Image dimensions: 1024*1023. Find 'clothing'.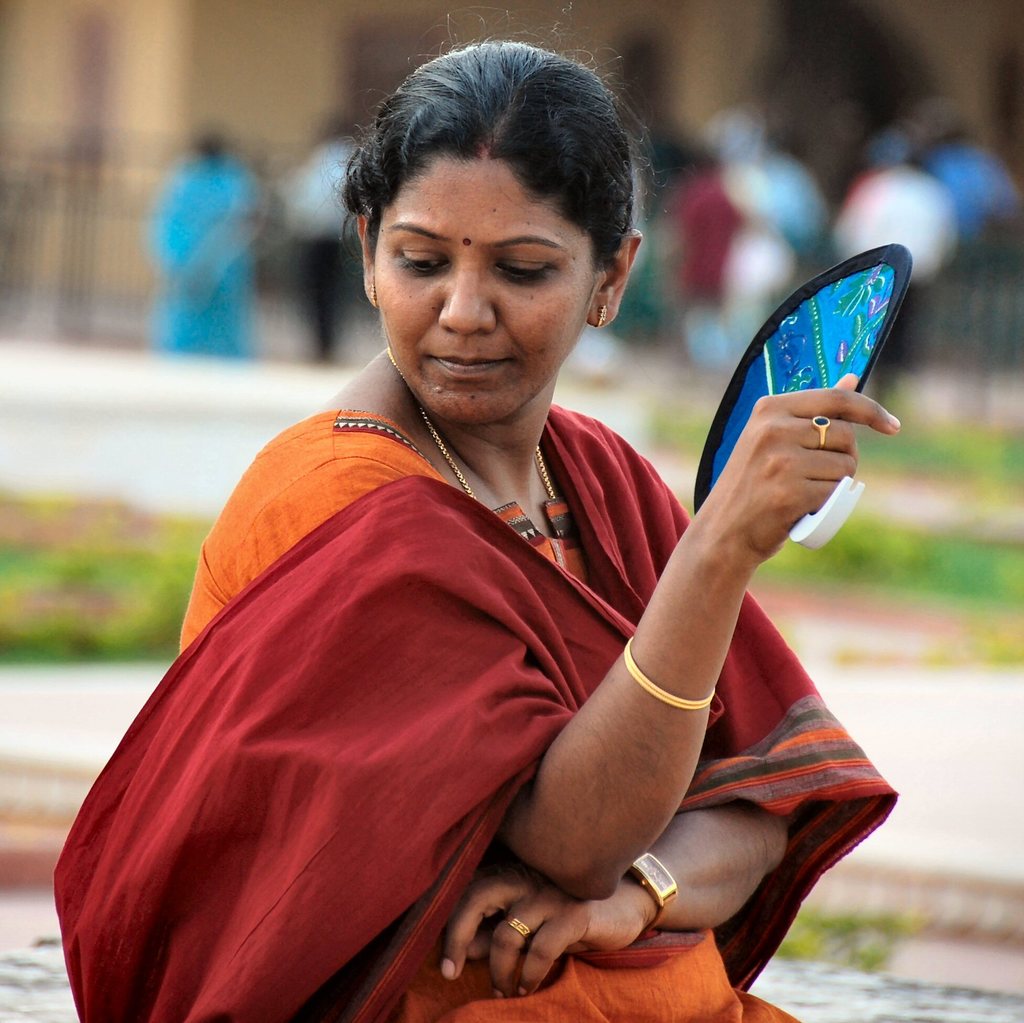
[left=148, top=159, right=277, bottom=366].
